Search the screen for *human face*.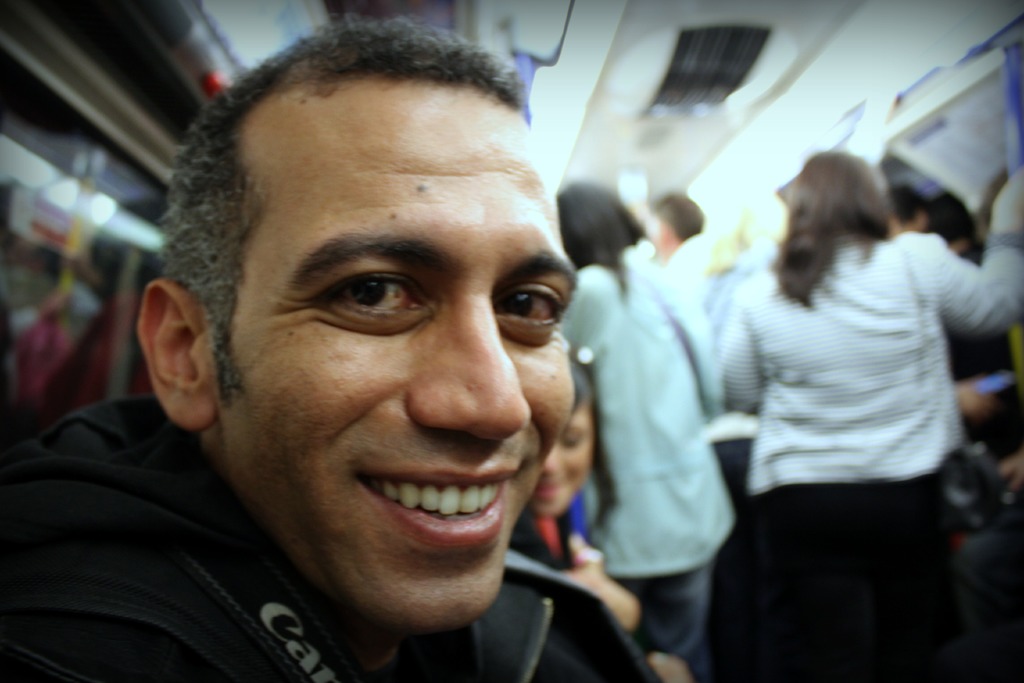
Found at pyautogui.locateOnScreen(530, 409, 595, 521).
